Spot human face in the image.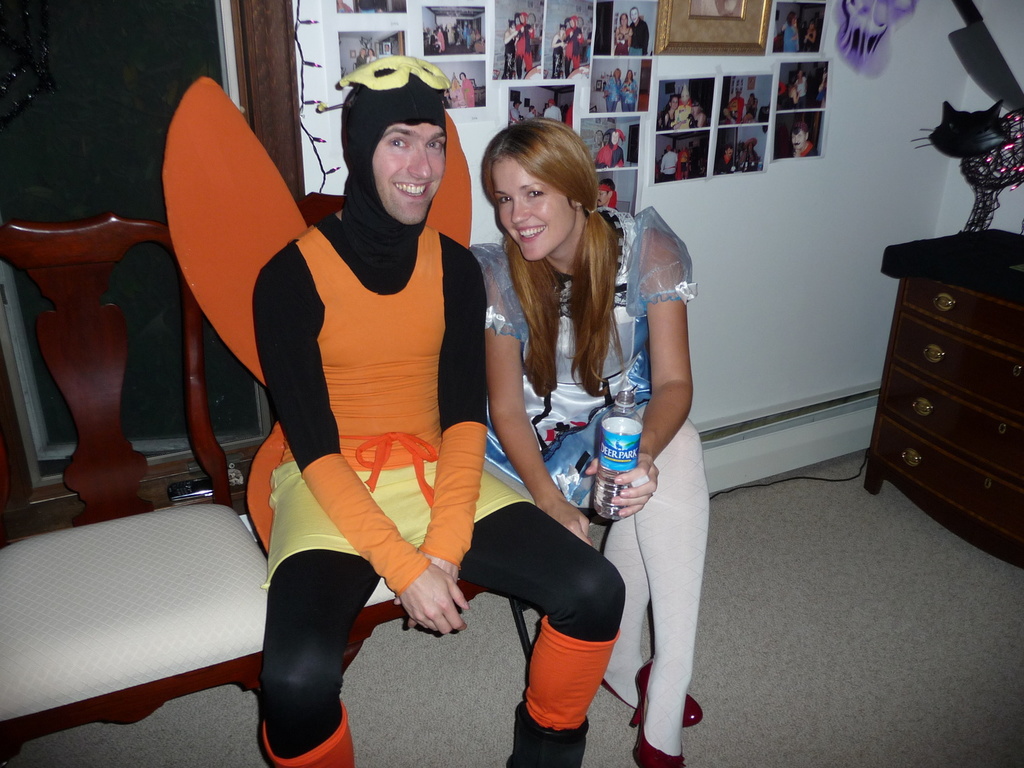
human face found at {"left": 371, "top": 123, "right": 450, "bottom": 227}.
